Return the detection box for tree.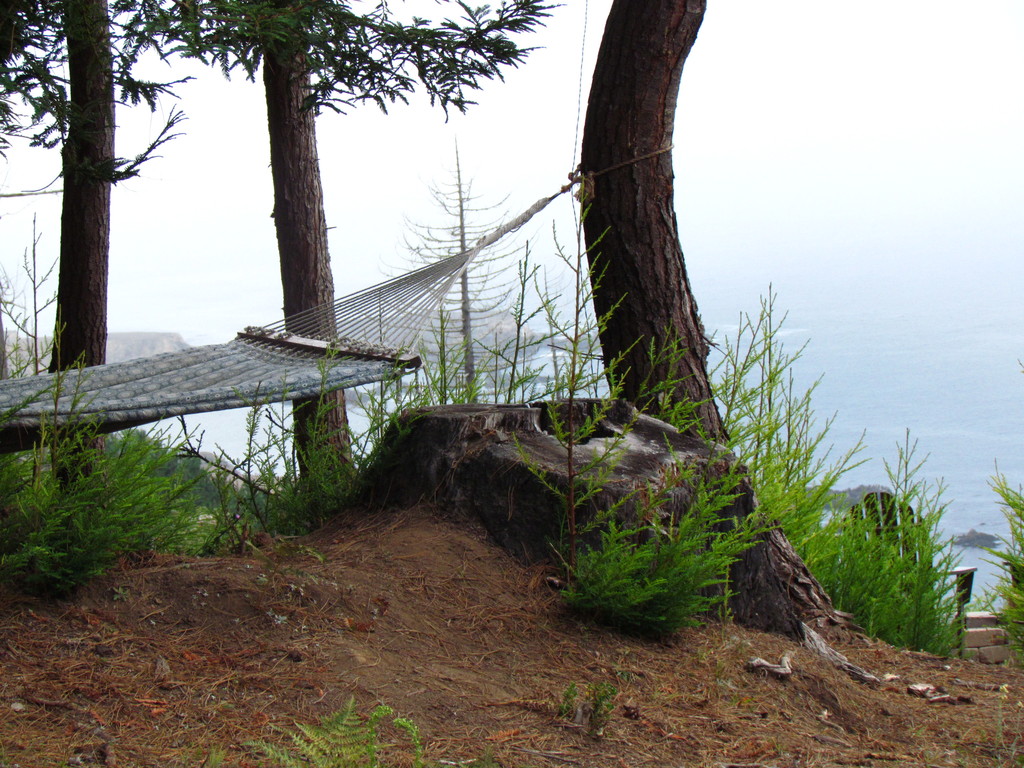
[563, 0, 867, 641].
